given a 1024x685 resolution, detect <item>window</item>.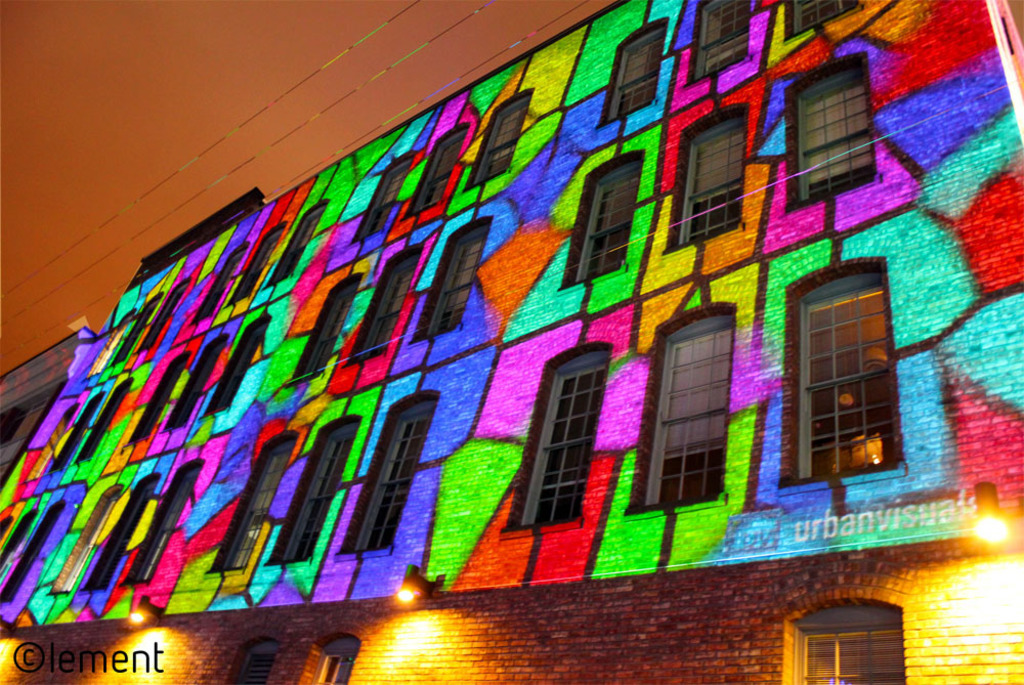
595, 17, 665, 126.
